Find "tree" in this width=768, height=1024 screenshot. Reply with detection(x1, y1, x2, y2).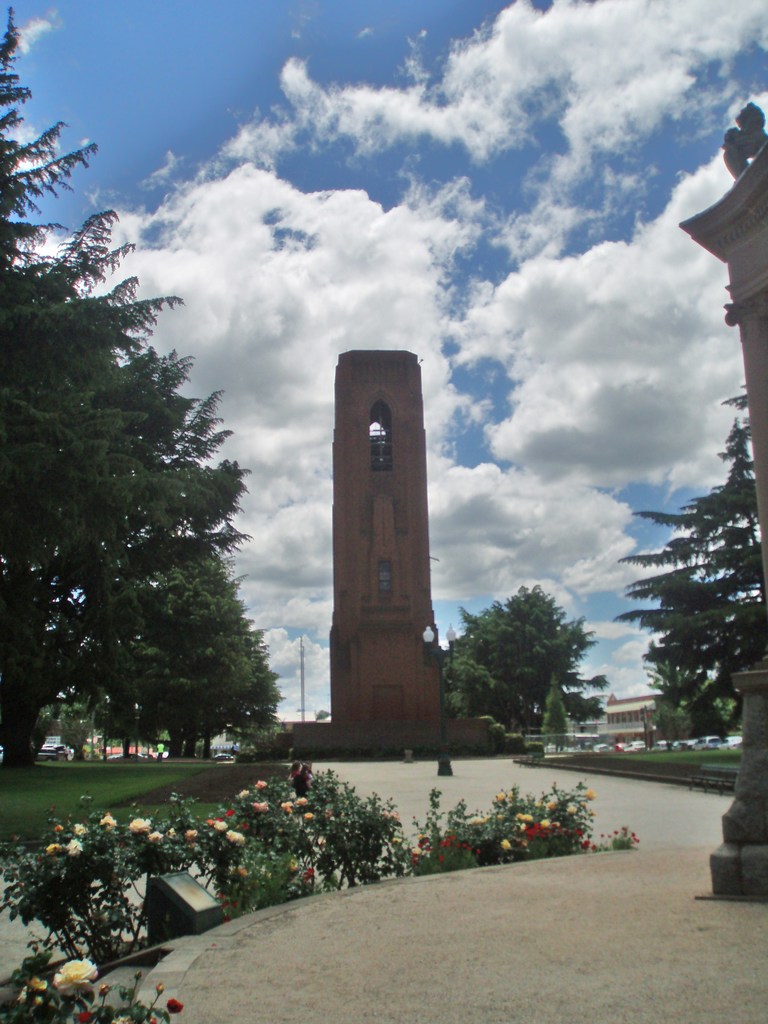
detection(8, 200, 266, 800).
